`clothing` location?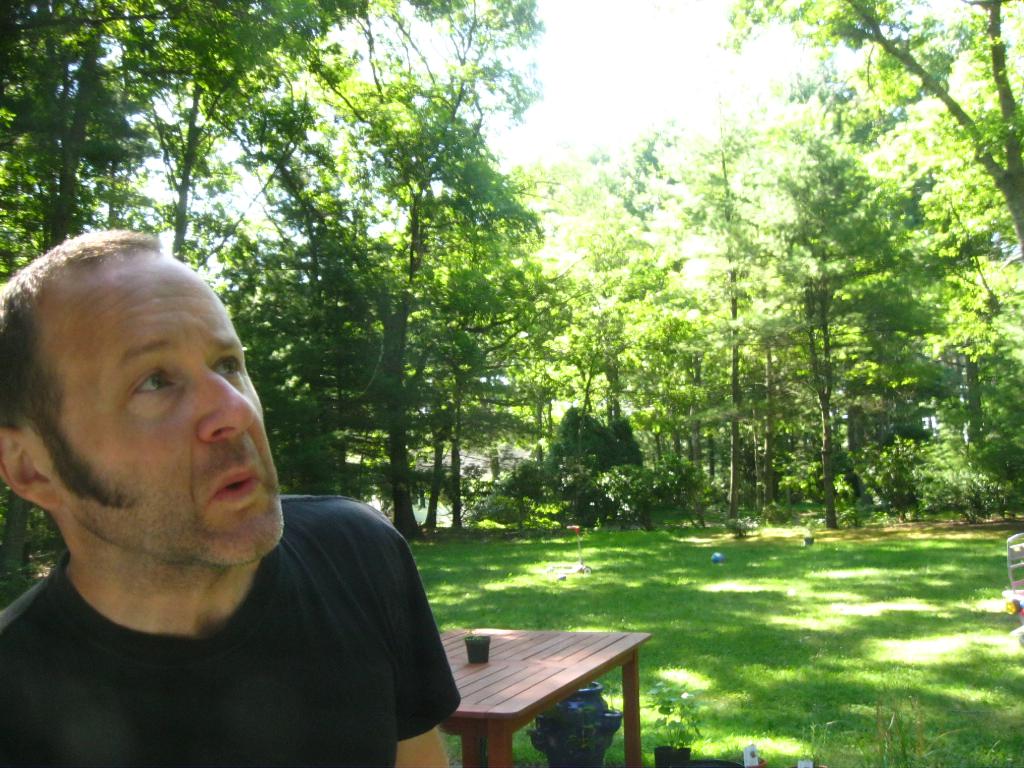
BBox(3, 513, 457, 750)
